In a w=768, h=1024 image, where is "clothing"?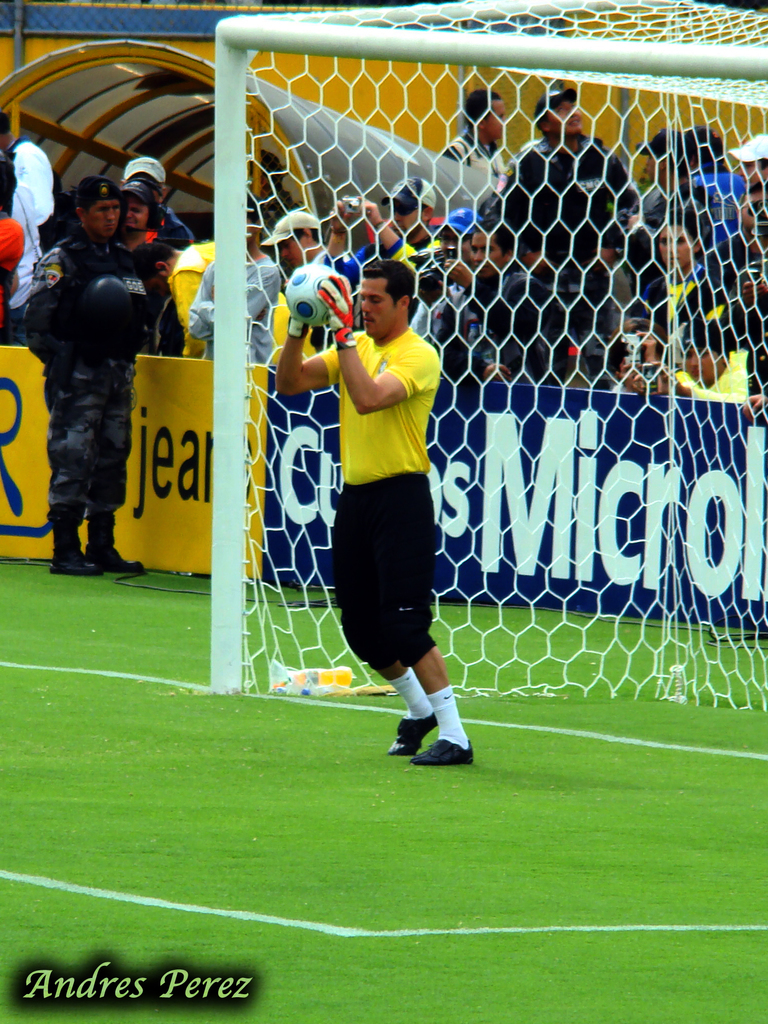
(left=321, top=285, right=454, bottom=685).
